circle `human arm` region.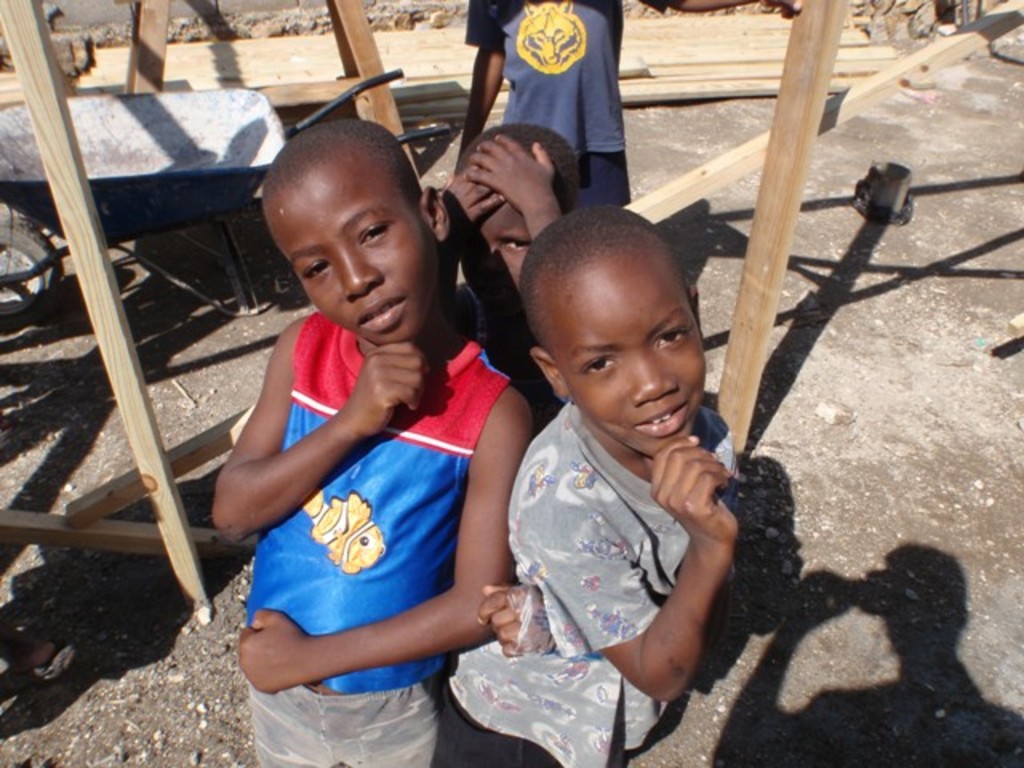
Region: {"x1": 438, "y1": 162, "x2": 512, "y2": 237}.
